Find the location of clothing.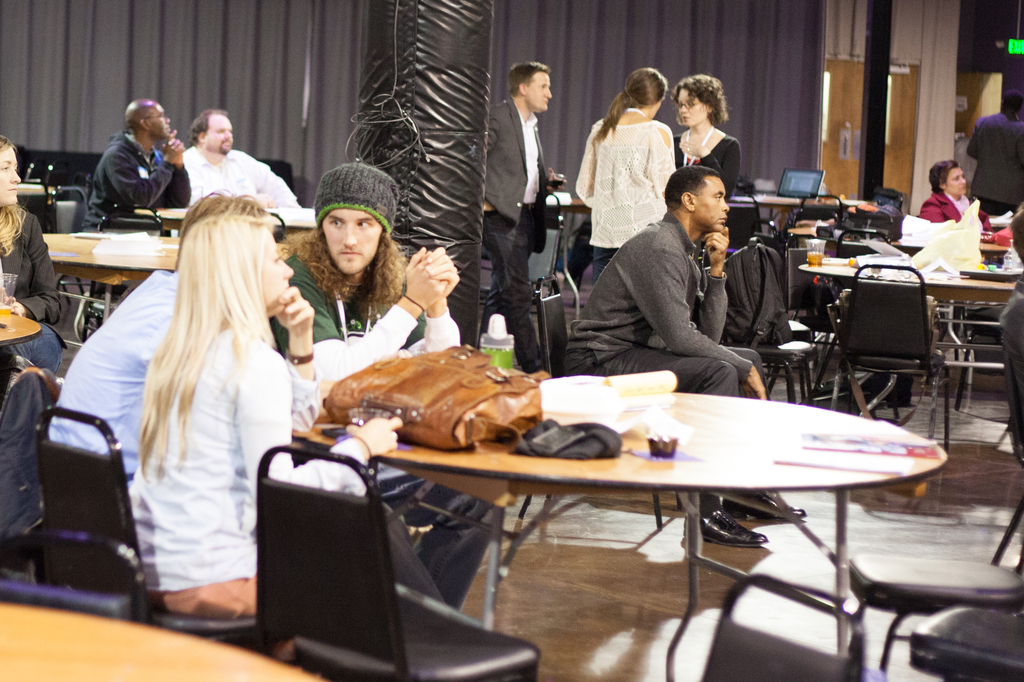
Location: 6:321:74:376.
